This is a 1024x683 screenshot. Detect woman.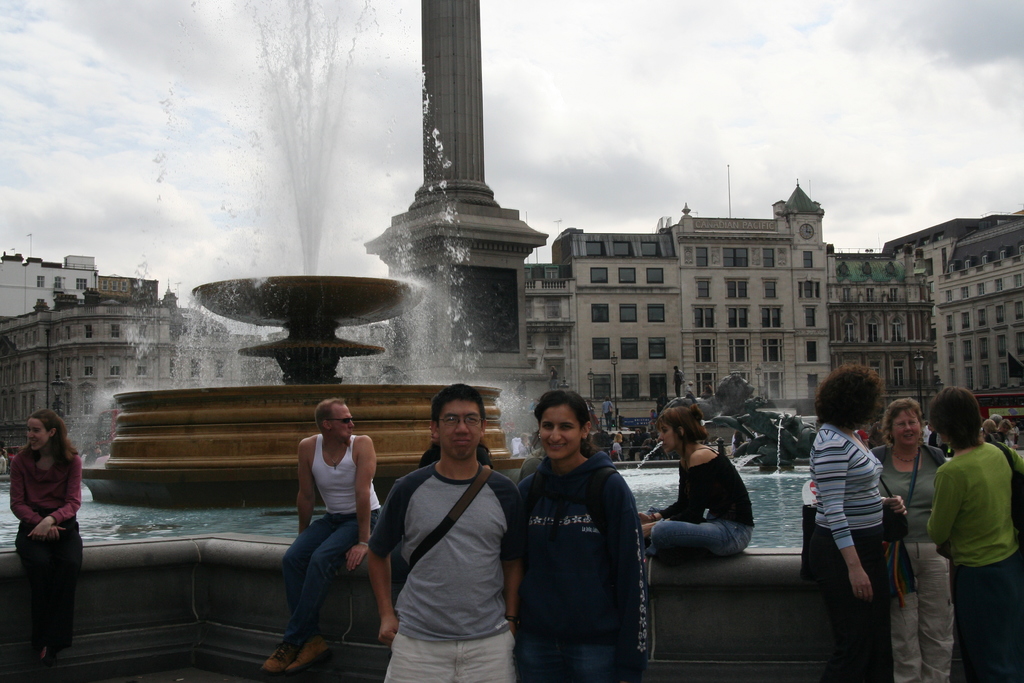
bbox(872, 397, 954, 682).
